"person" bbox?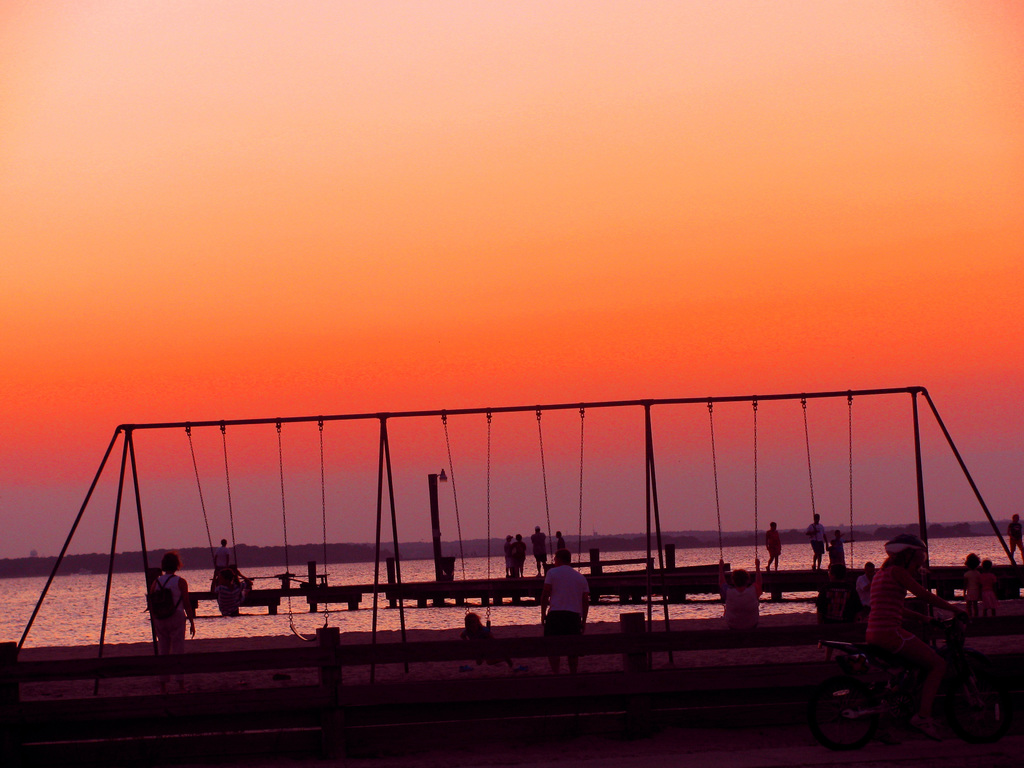
{"x1": 854, "y1": 561, "x2": 875, "y2": 607}
